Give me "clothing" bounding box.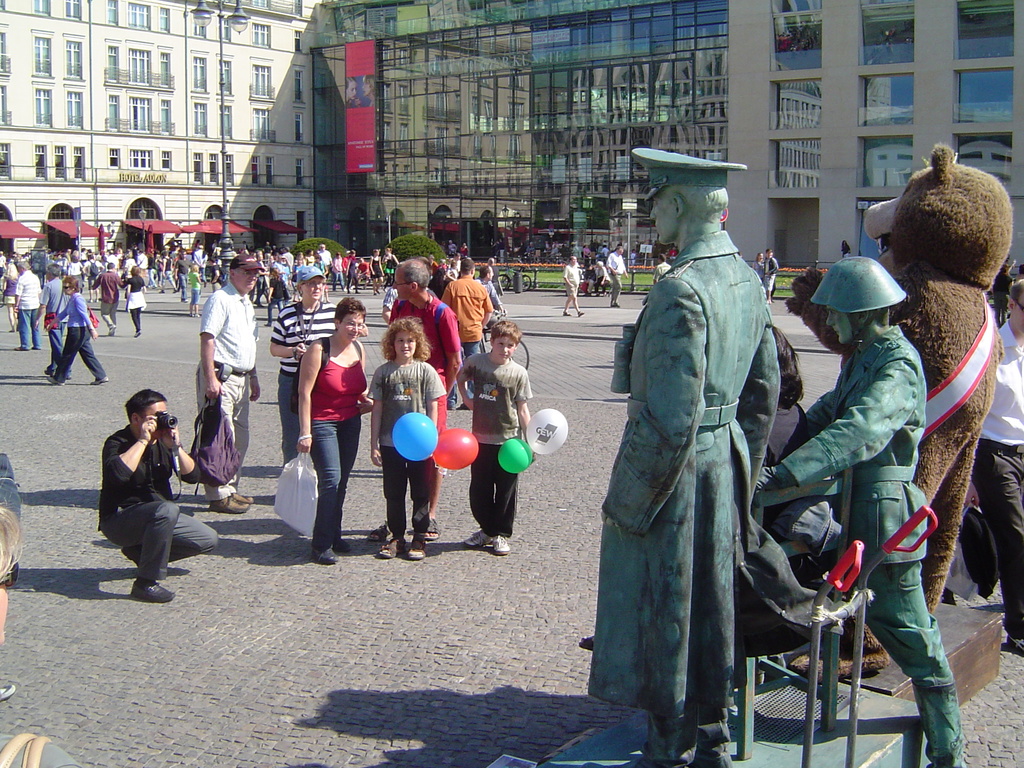
[left=125, top=273, right=146, bottom=335].
